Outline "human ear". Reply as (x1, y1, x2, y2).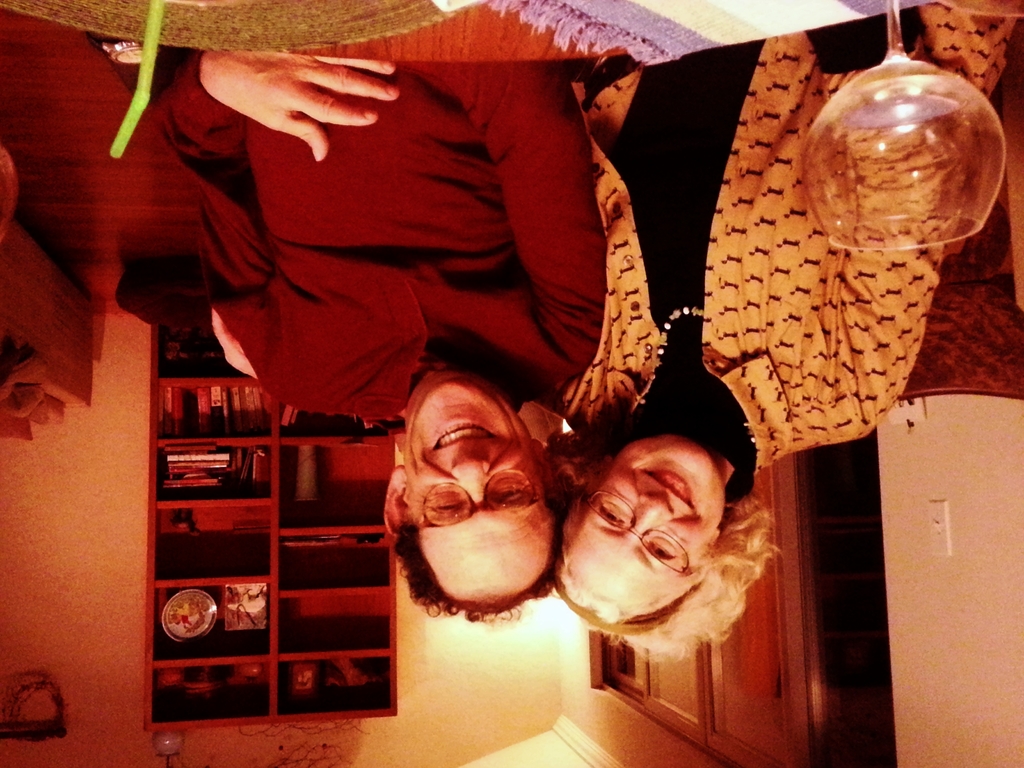
(380, 466, 409, 539).
